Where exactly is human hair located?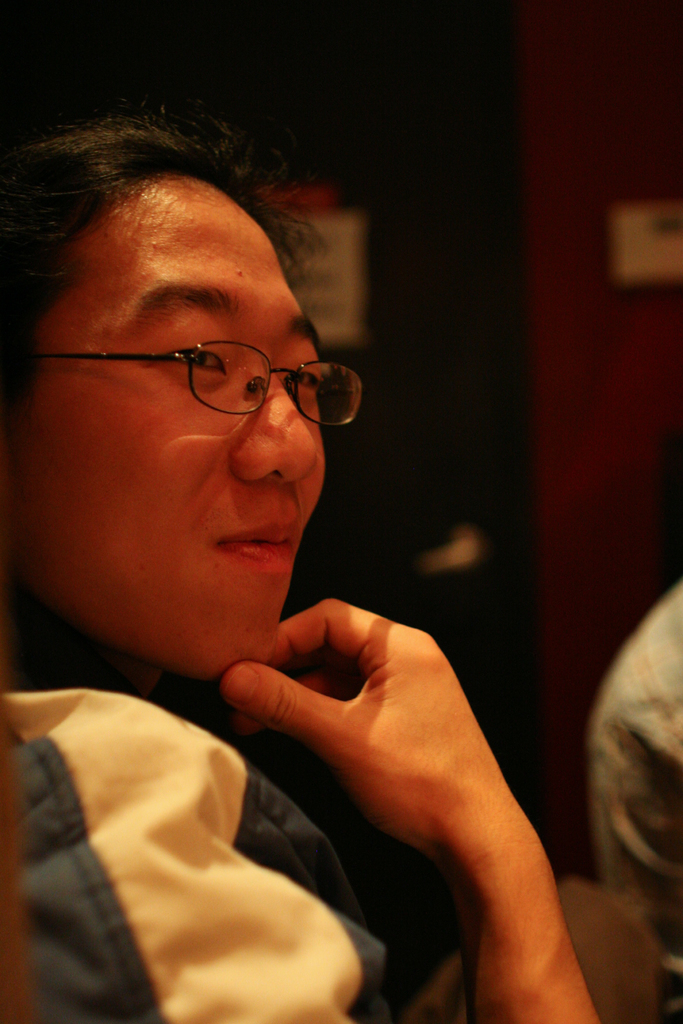
Its bounding box is region(12, 115, 371, 415).
